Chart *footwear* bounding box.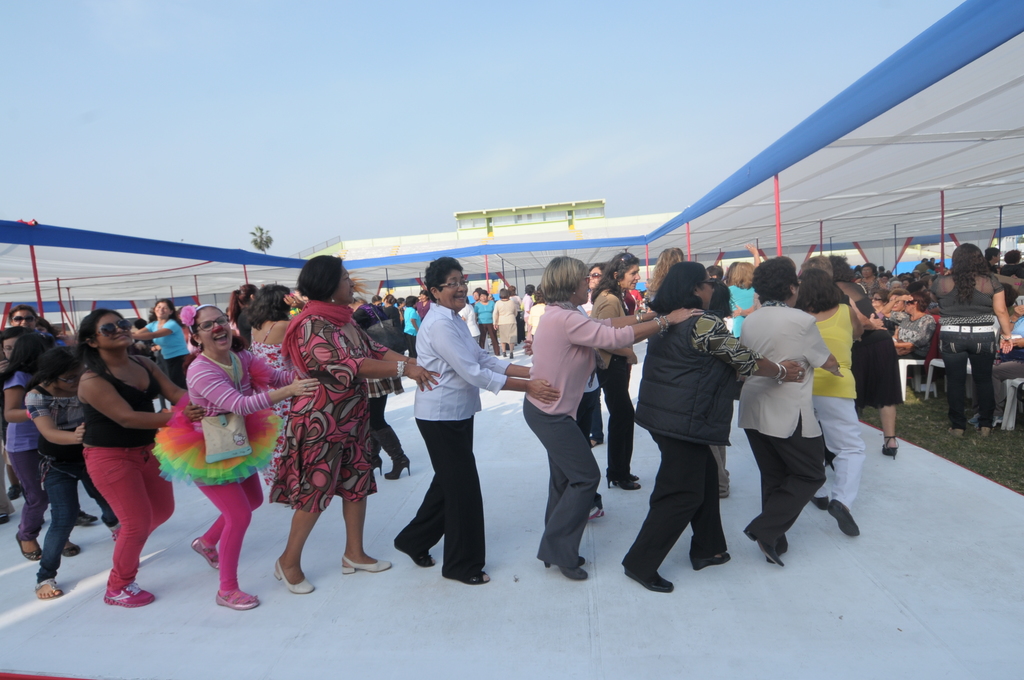
Charted: locate(392, 543, 435, 568).
